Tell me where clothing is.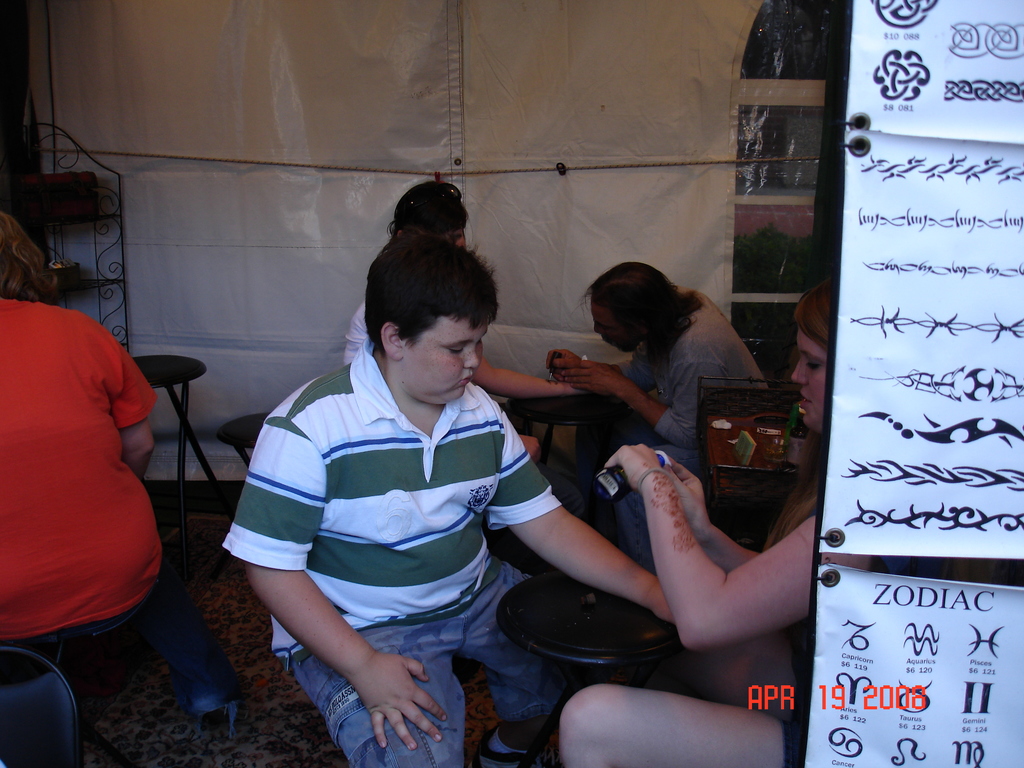
clothing is at 340:303:375:367.
